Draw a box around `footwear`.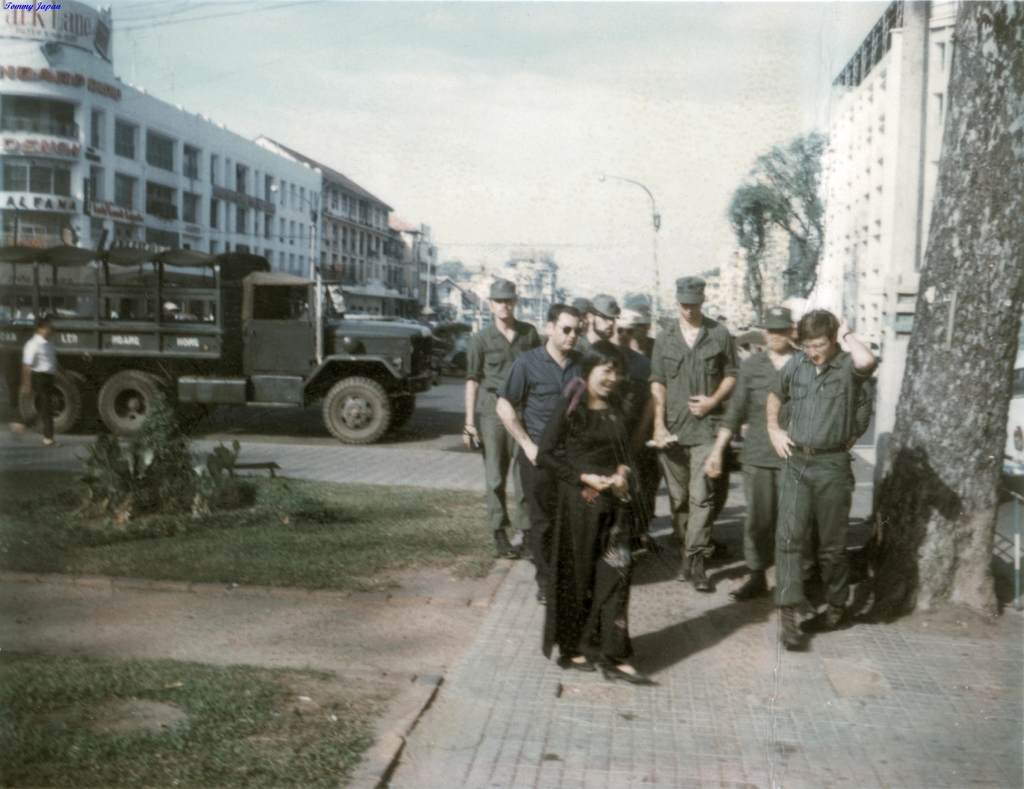
x1=676, y1=557, x2=689, y2=583.
